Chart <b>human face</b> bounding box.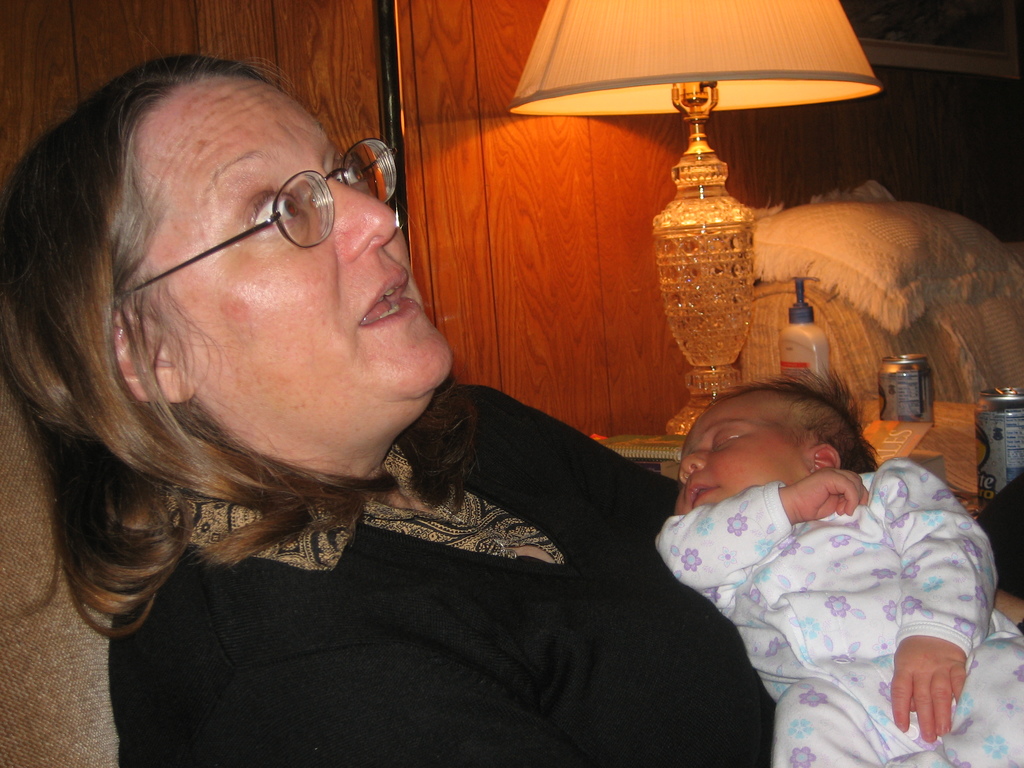
Charted: [left=184, top=76, right=459, bottom=408].
